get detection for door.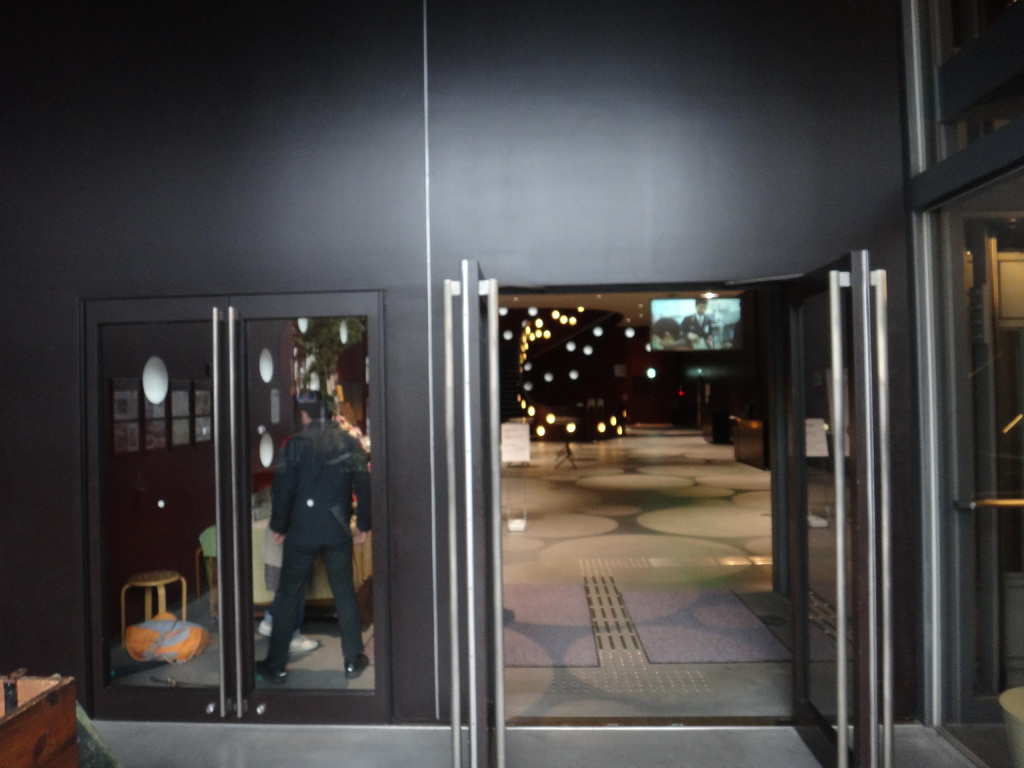
Detection: detection(784, 244, 895, 767).
